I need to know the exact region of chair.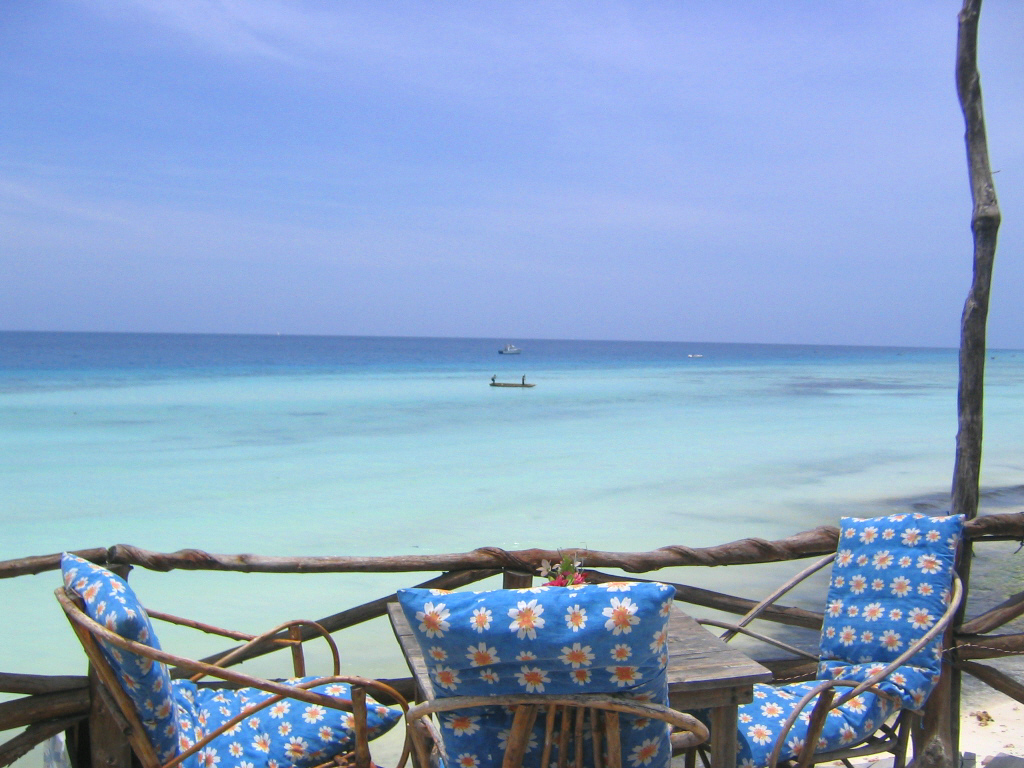
Region: [379,580,692,762].
